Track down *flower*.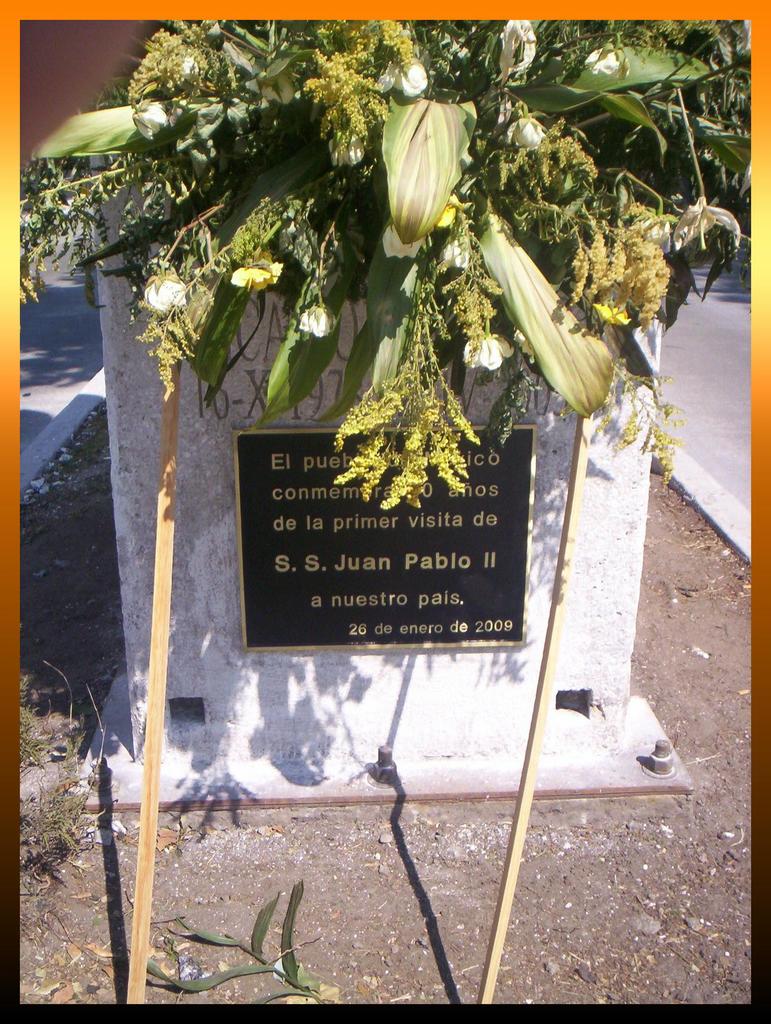
Tracked to Rect(433, 232, 478, 271).
